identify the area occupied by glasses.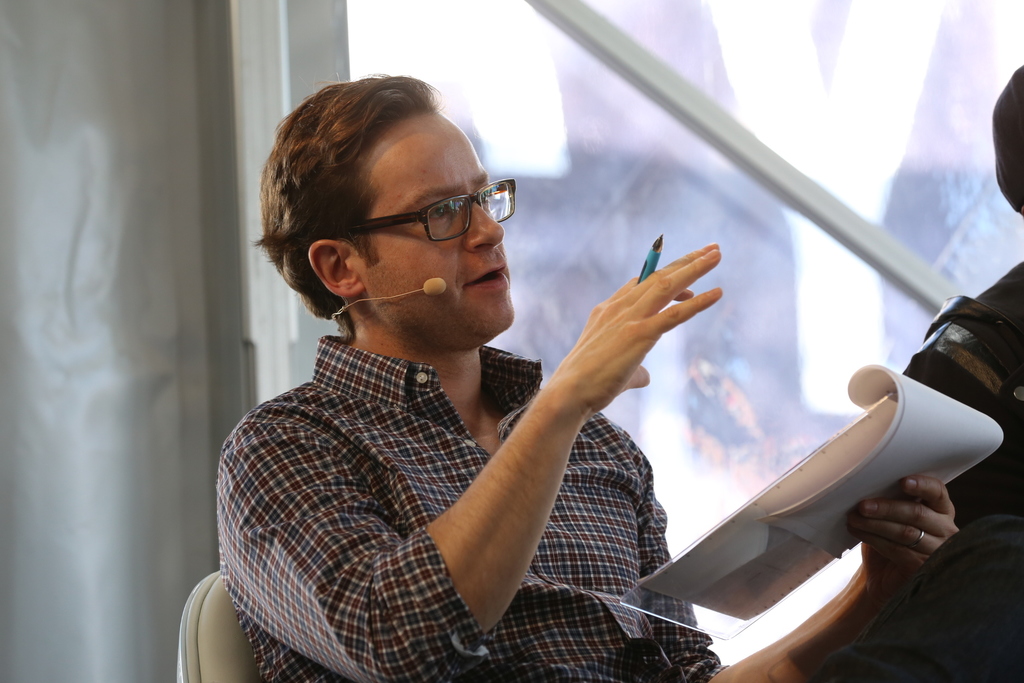
Area: rect(336, 179, 524, 248).
